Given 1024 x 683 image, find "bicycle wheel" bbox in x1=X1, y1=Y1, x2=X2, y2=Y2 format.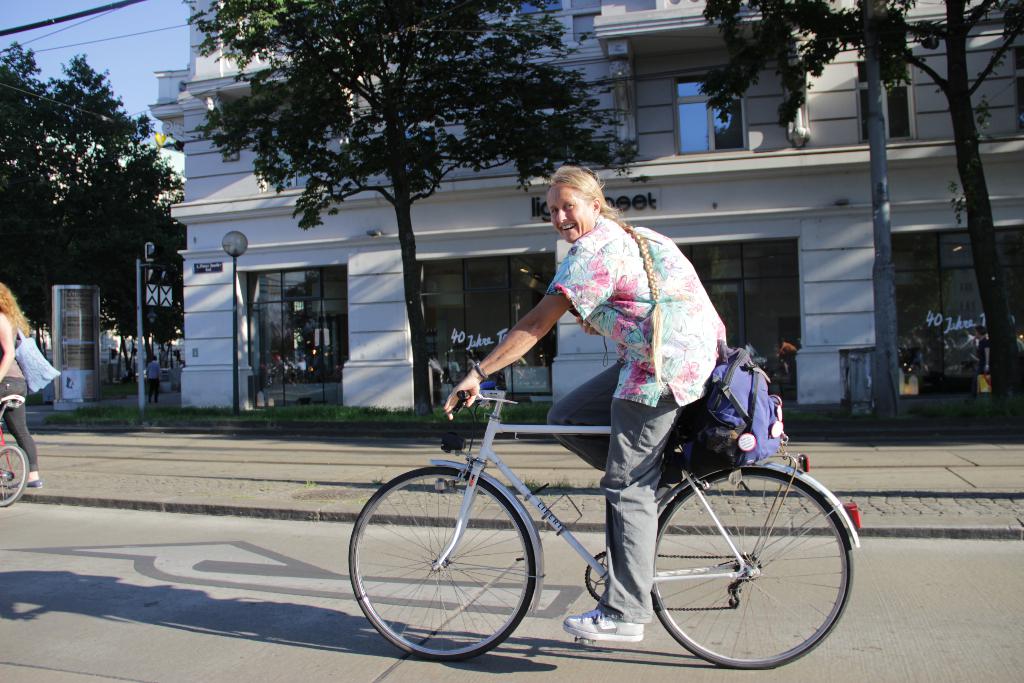
x1=348, y1=465, x2=538, y2=663.
